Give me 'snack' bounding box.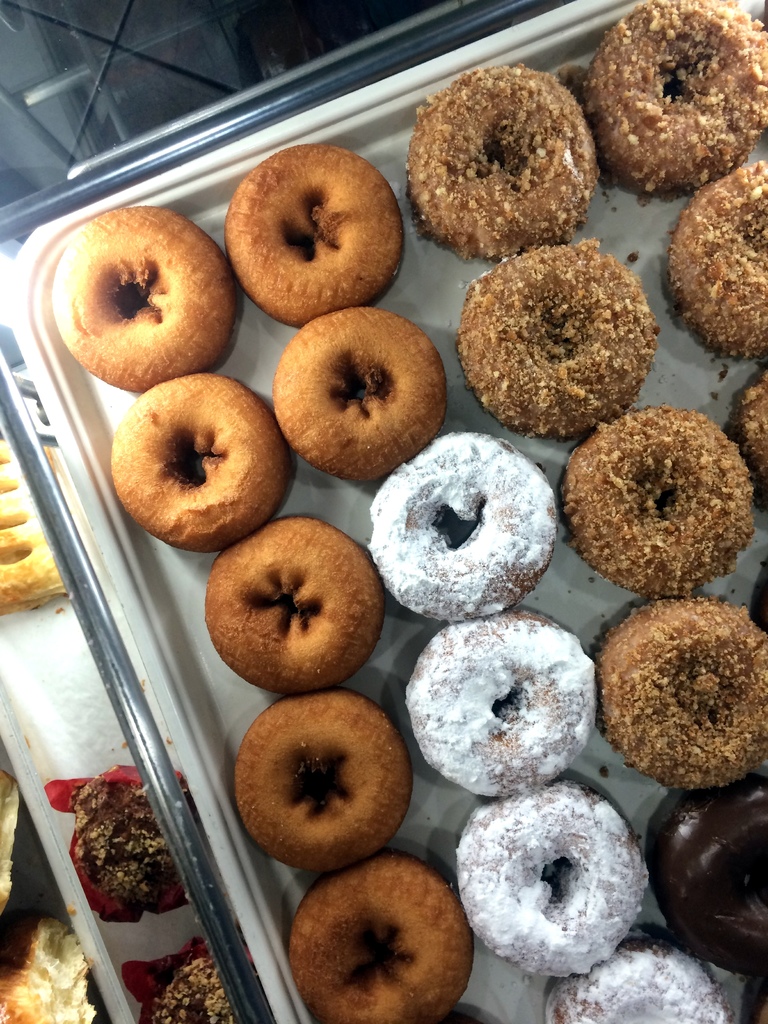
rect(0, 769, 24, 918).
